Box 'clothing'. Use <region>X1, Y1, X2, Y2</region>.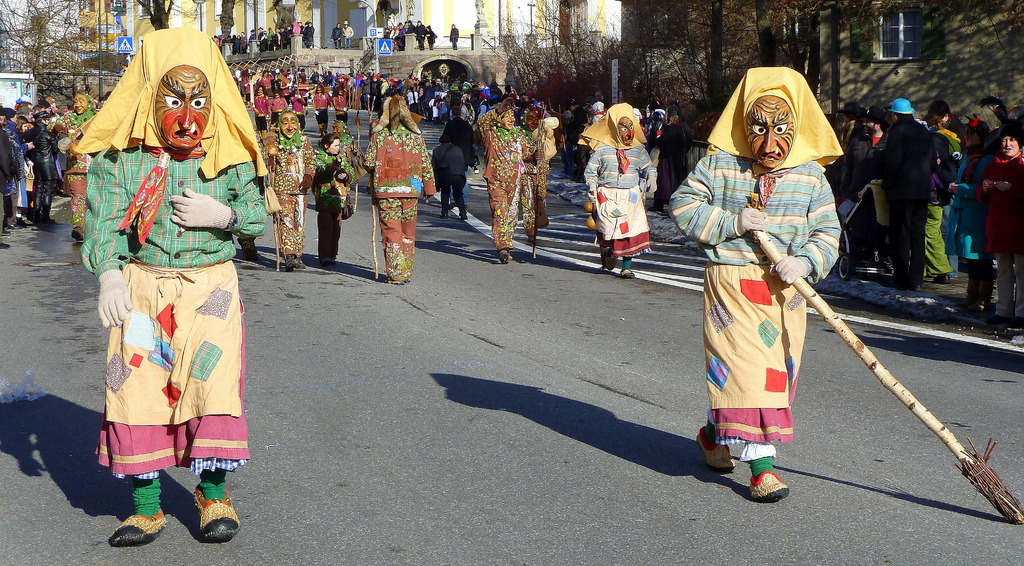
<region>876, 119, 934, 282</region>.
